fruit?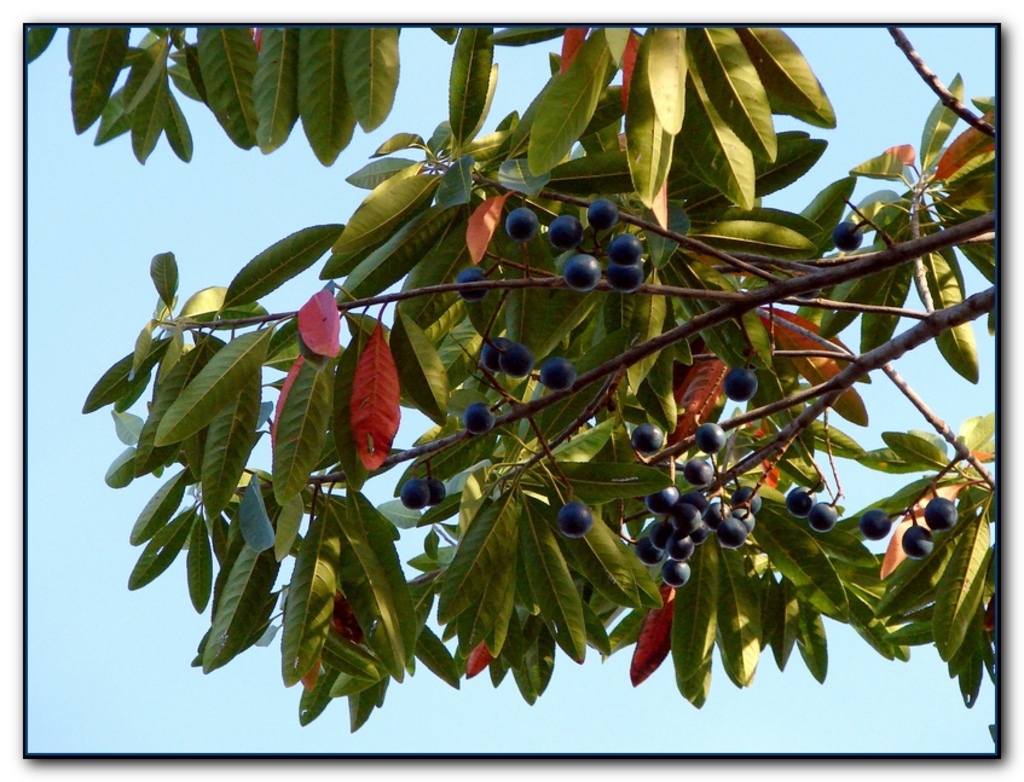
crop(832, 216, 863, 256)
